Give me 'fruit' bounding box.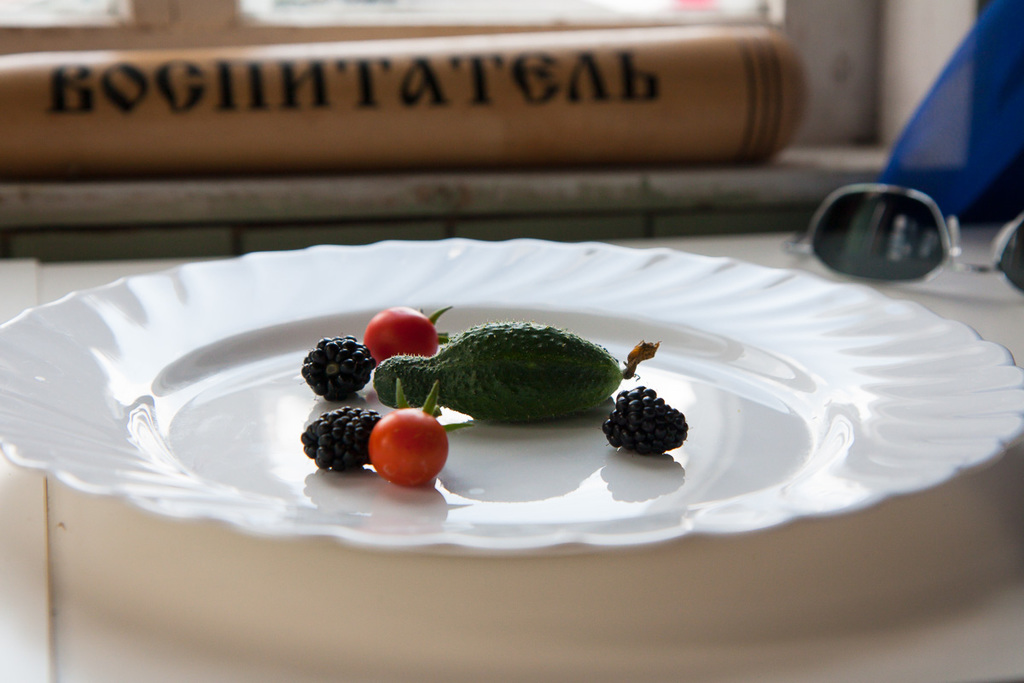
rect(304, 342, 369, 398).
